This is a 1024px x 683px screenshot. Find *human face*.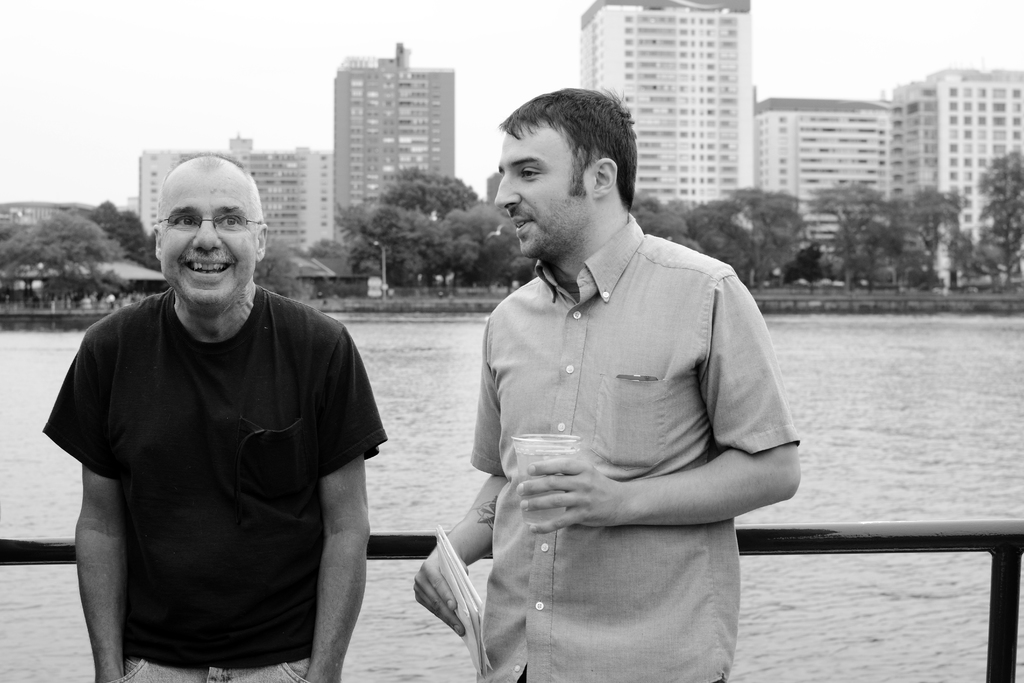
Bounding box: region(159, 159, 258, 308).
